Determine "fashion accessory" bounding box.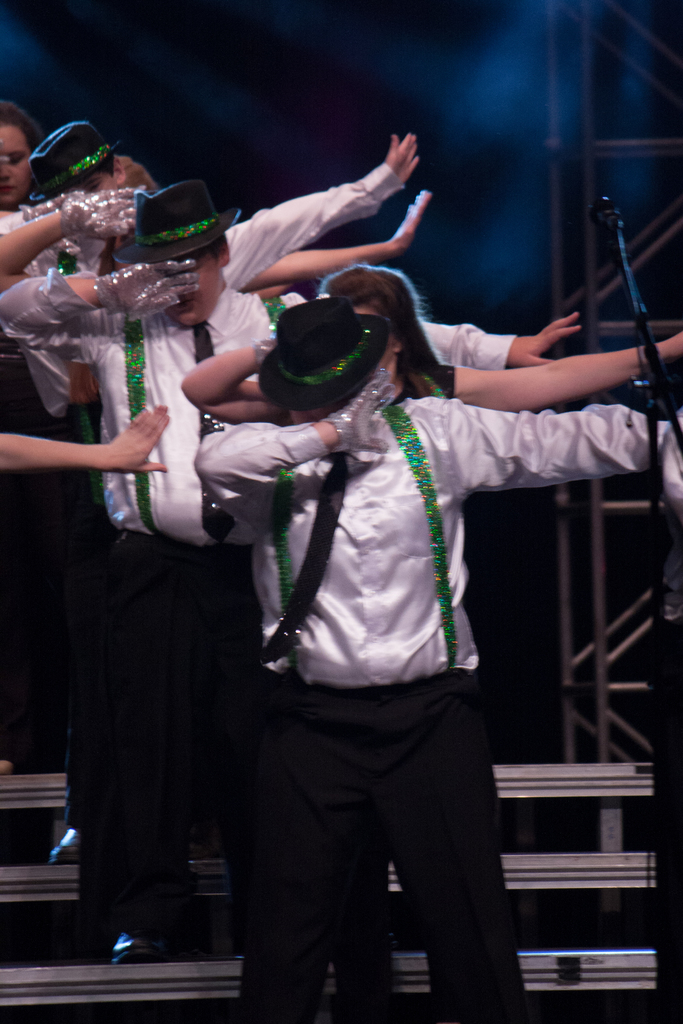
Determined: box(186, 321, 242, 547).
